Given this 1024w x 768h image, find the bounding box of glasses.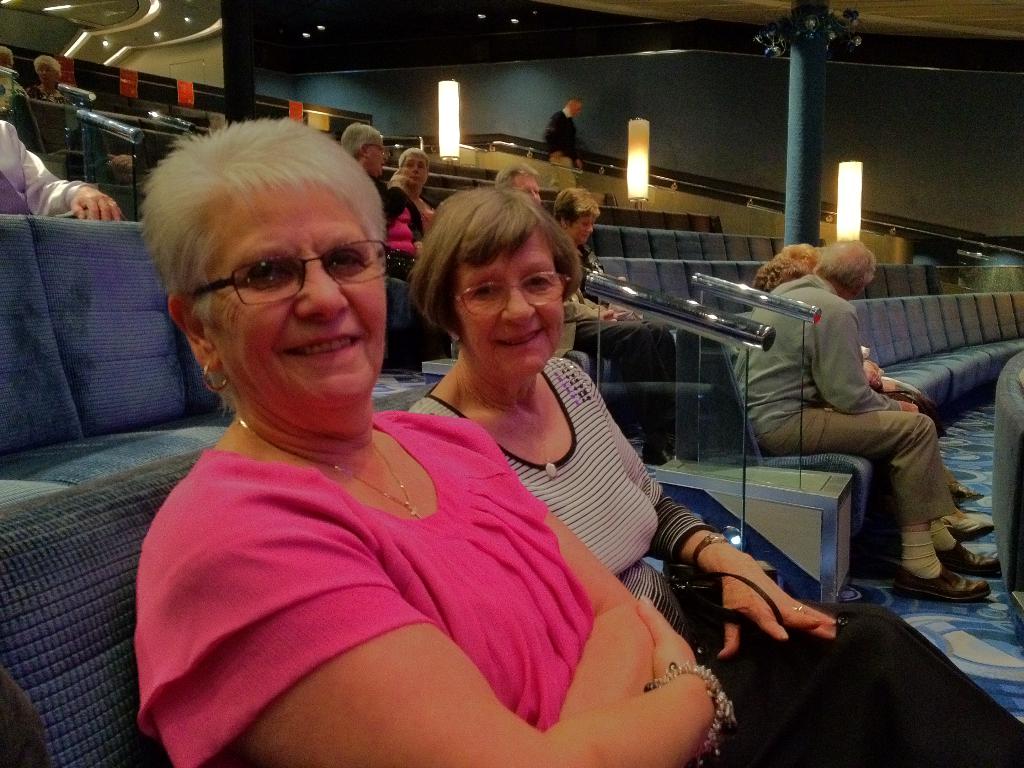
172/234/387/311.
